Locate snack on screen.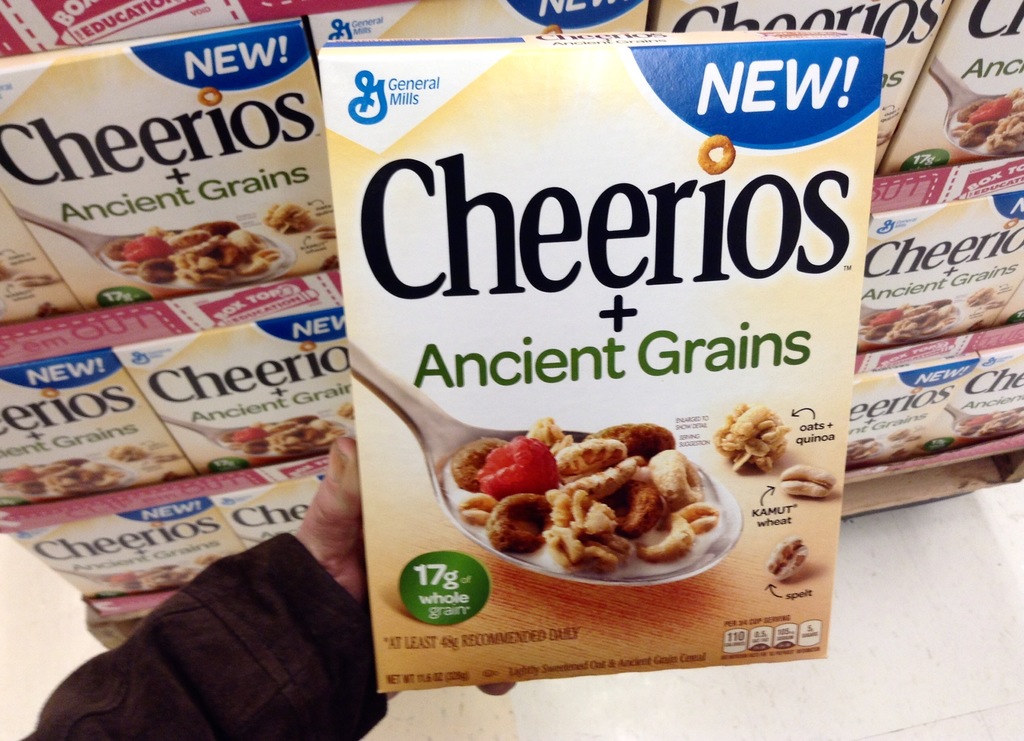
On screen at x1=965 y1=286 x2=995 y2=306.
